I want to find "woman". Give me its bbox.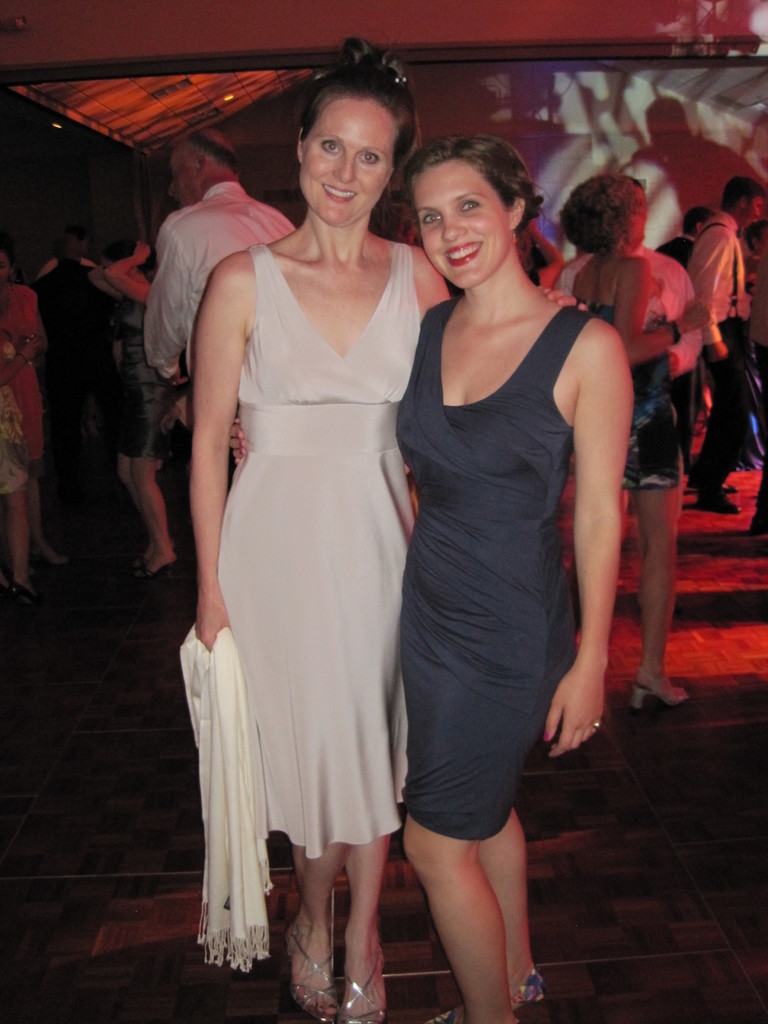
bbox=[596, 179, 696, 724].
